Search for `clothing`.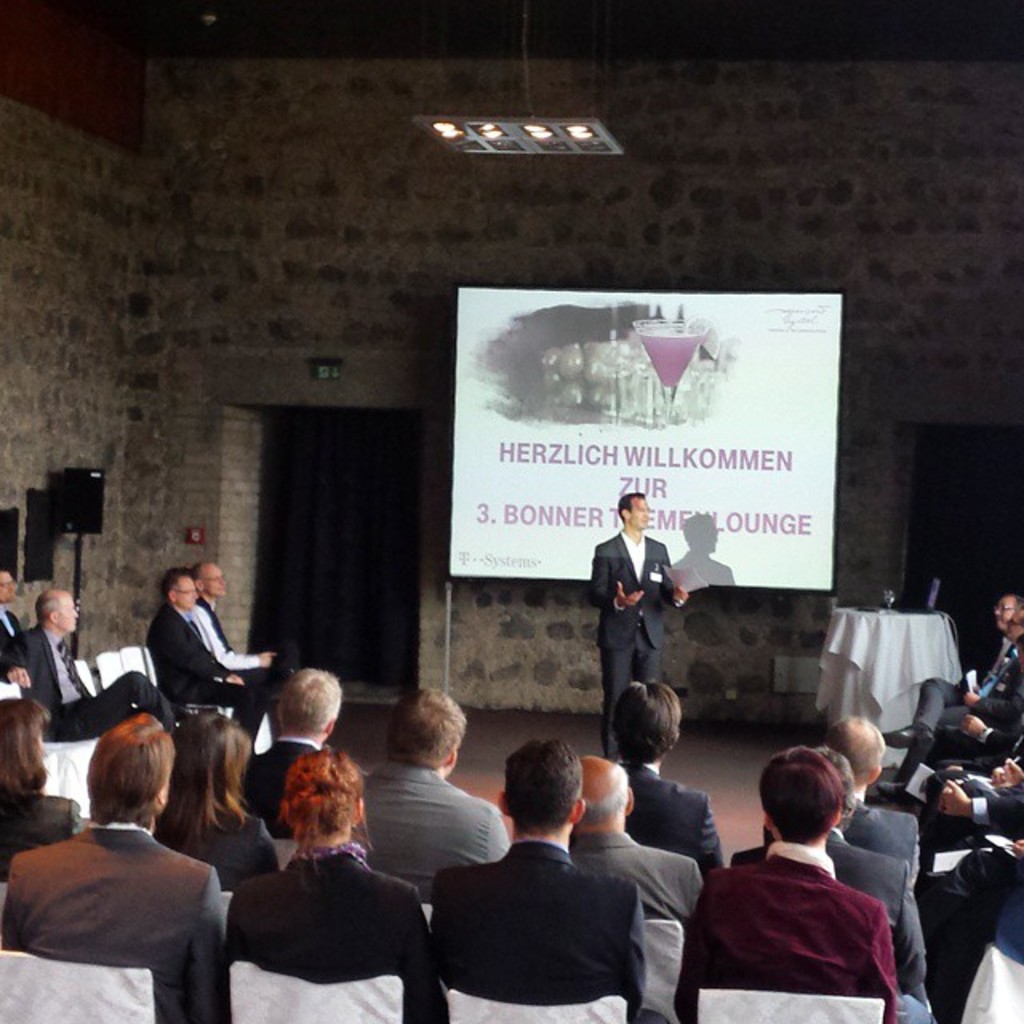
Found at 574 827 706 1018.
